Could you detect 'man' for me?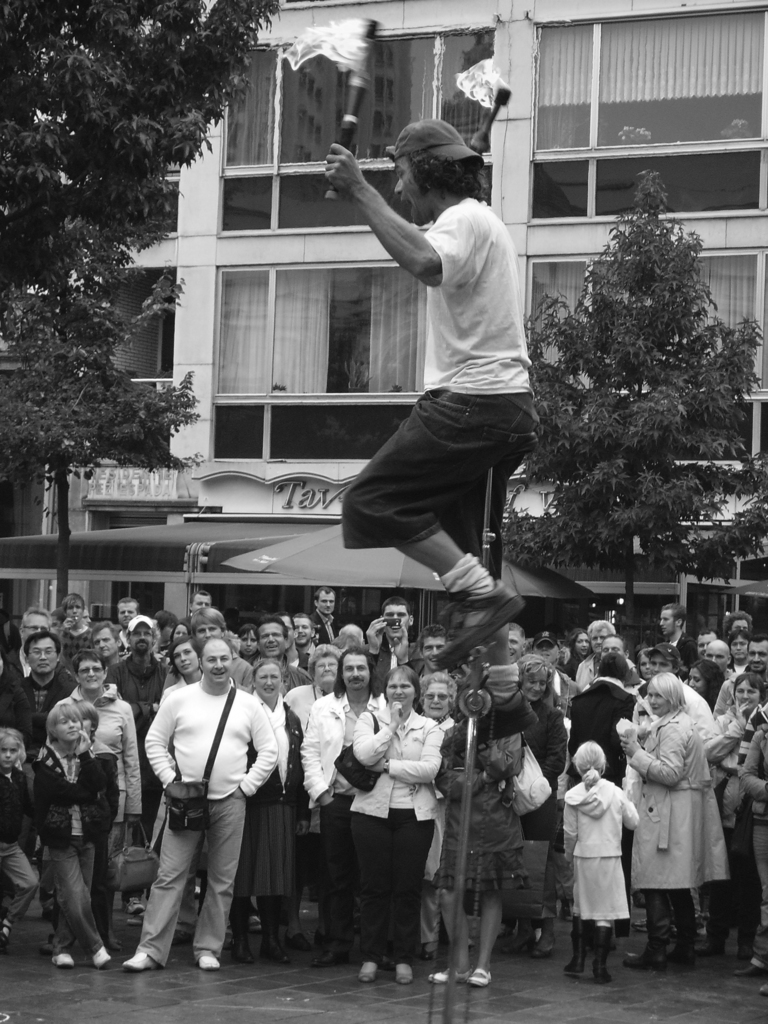
Detection result: 706,641,730,685.
